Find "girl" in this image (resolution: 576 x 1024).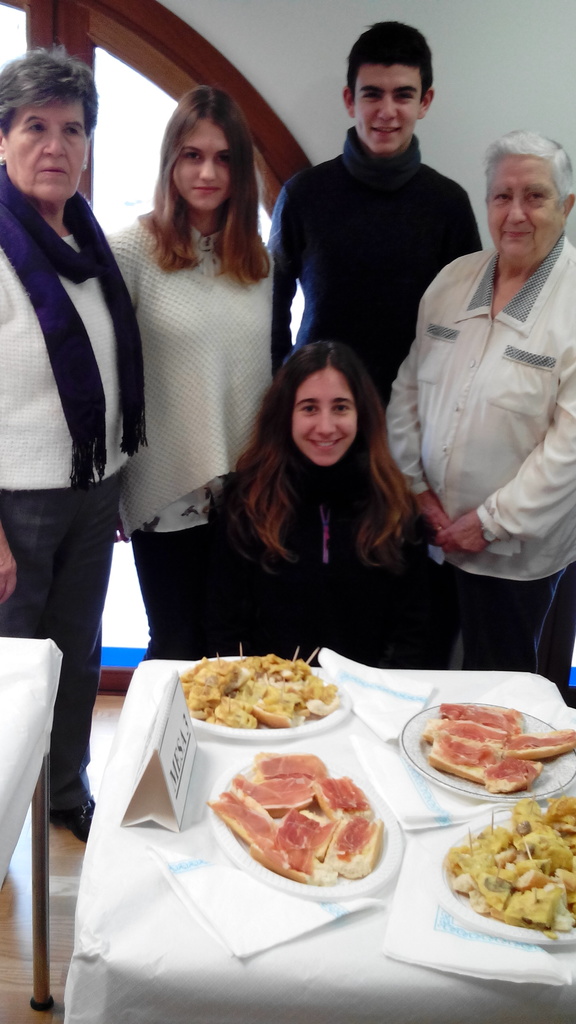
x1=207, y1=340, x2=437, y2=665.
